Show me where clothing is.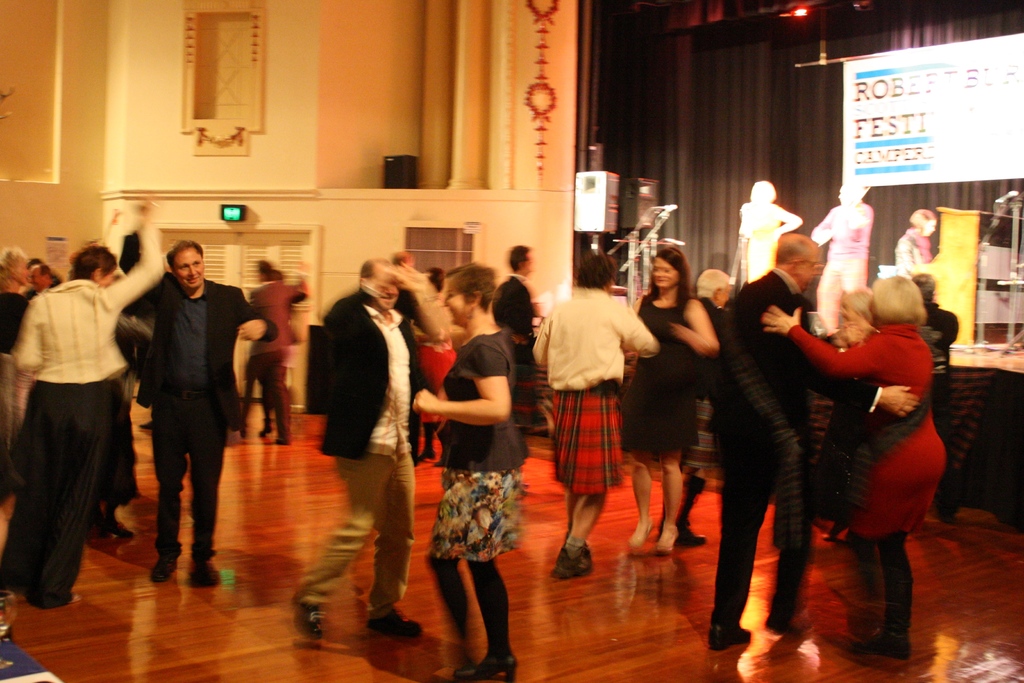
clothing is at (x1=0, y1=293, x2=27, y2=498).
